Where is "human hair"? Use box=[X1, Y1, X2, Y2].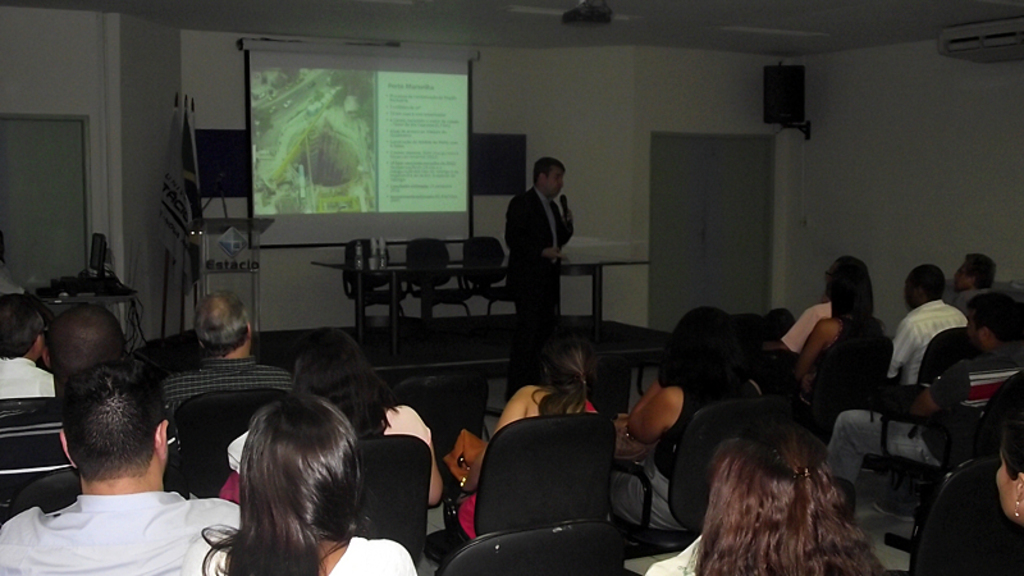
box=[191, 287, 246, 353].
